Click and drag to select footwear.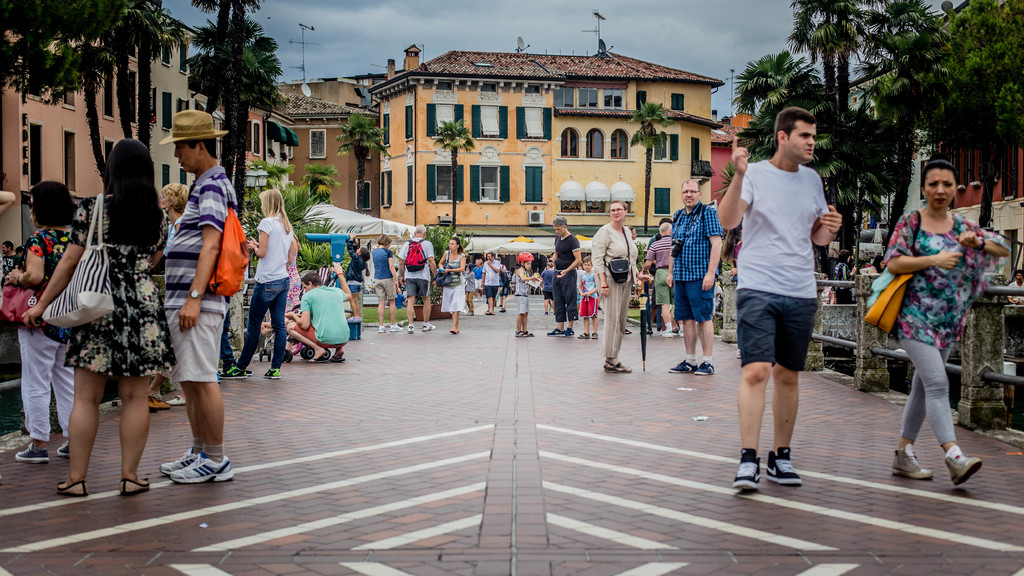
Selection: 327,354,347,364.
